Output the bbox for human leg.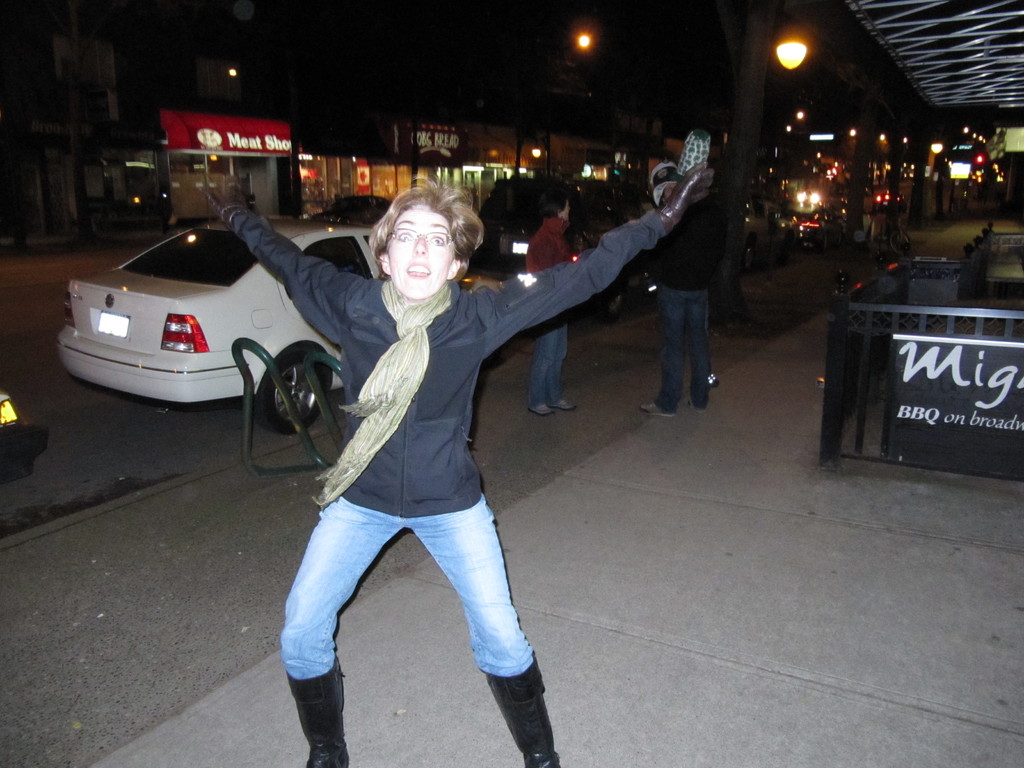
<region>642, 289, 687, 416</region>.
